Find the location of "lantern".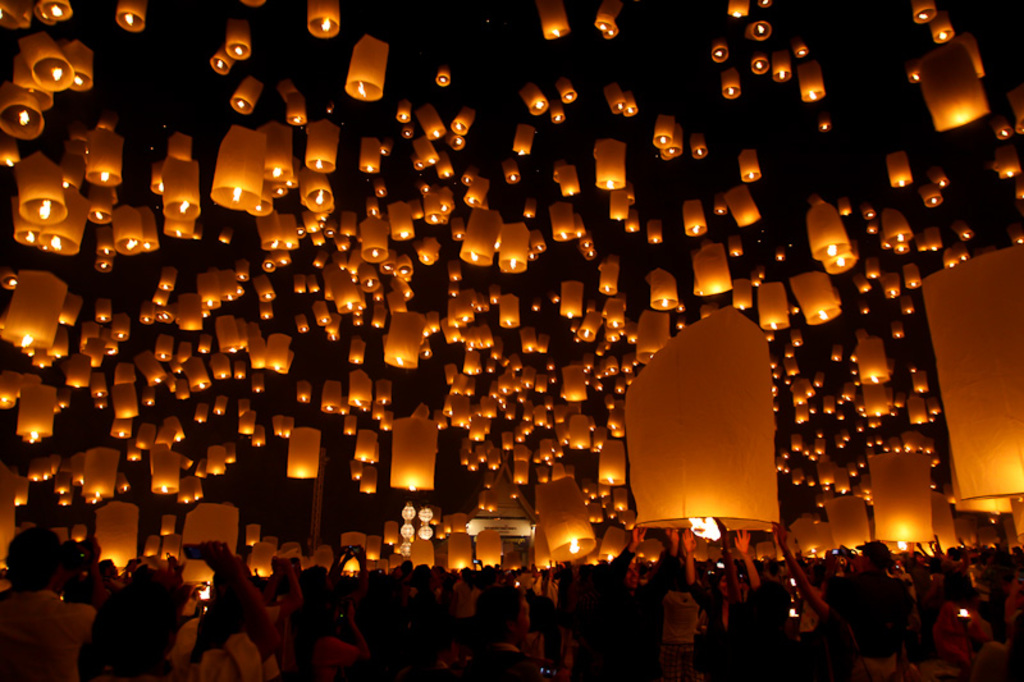
Location: (left=347, top=33, right=388, bottom=101).
